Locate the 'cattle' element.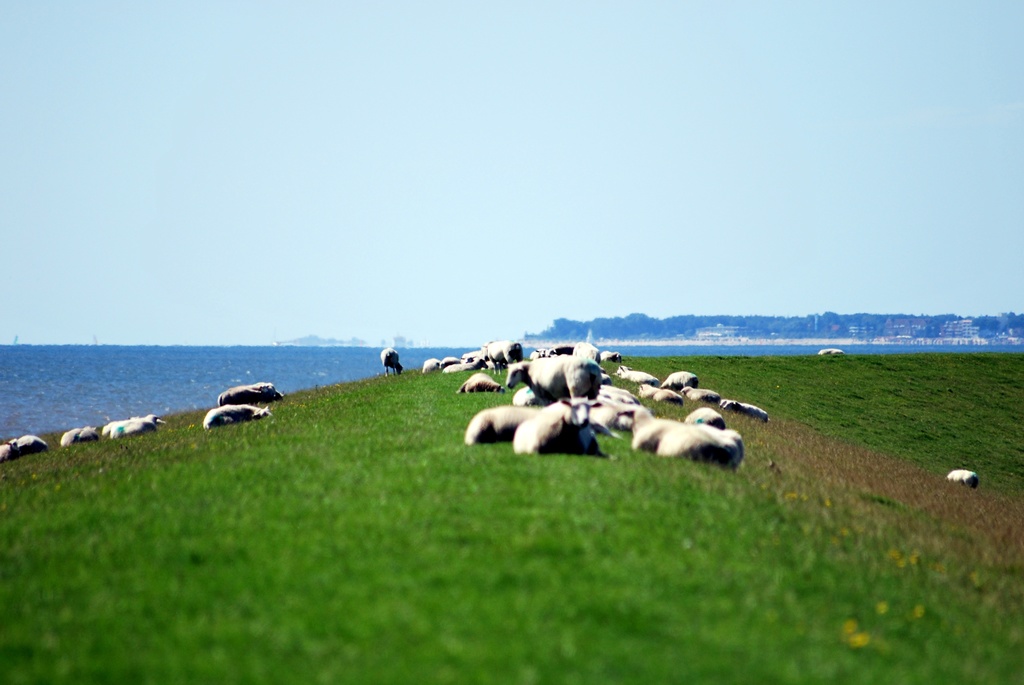
Element bbox: left=619, top=364, right=656, bottom=382.
